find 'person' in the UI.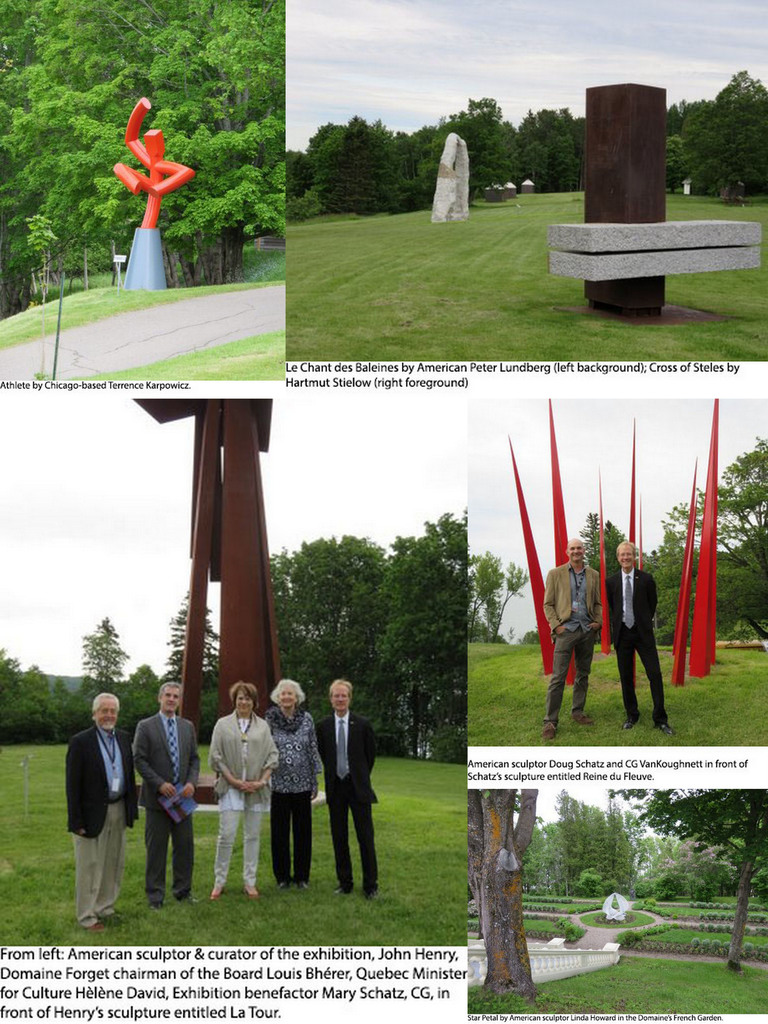
UI element at bbox(64, 679, 134, 920).
